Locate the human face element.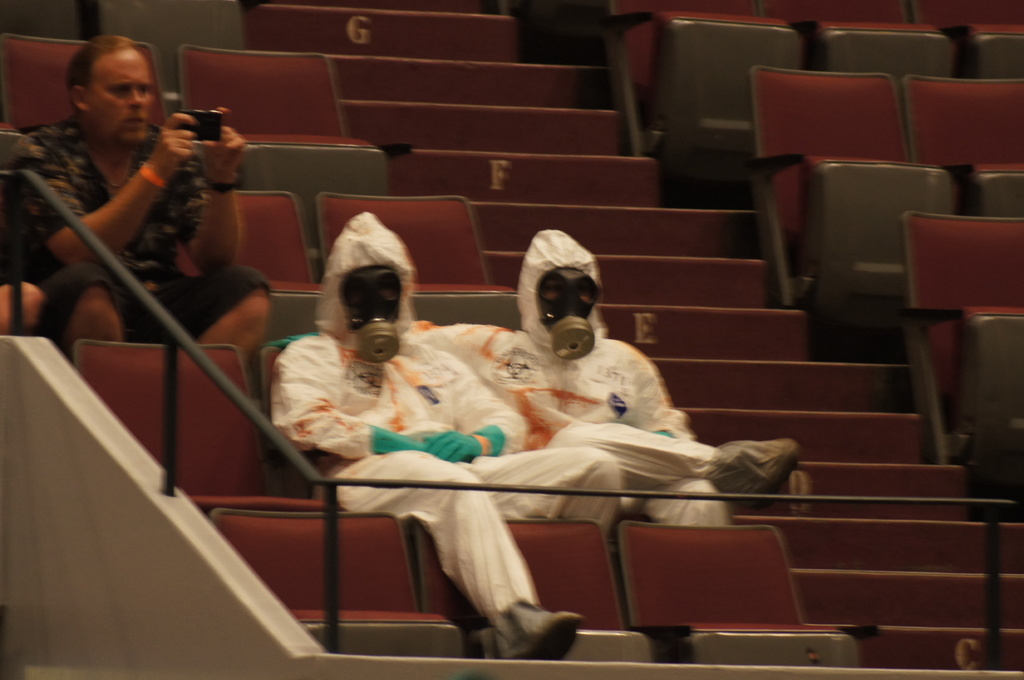
Element bbox: [left=534, top=264, right=599, bottom=317].
